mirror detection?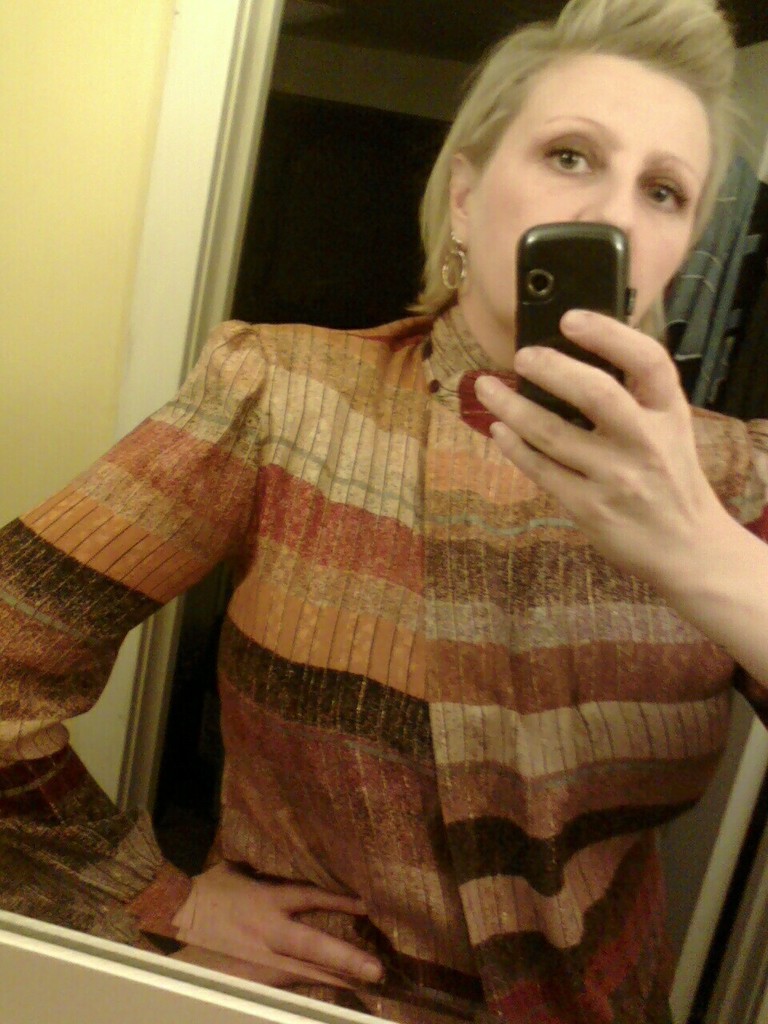
box(0, 0, 767, 1023)
